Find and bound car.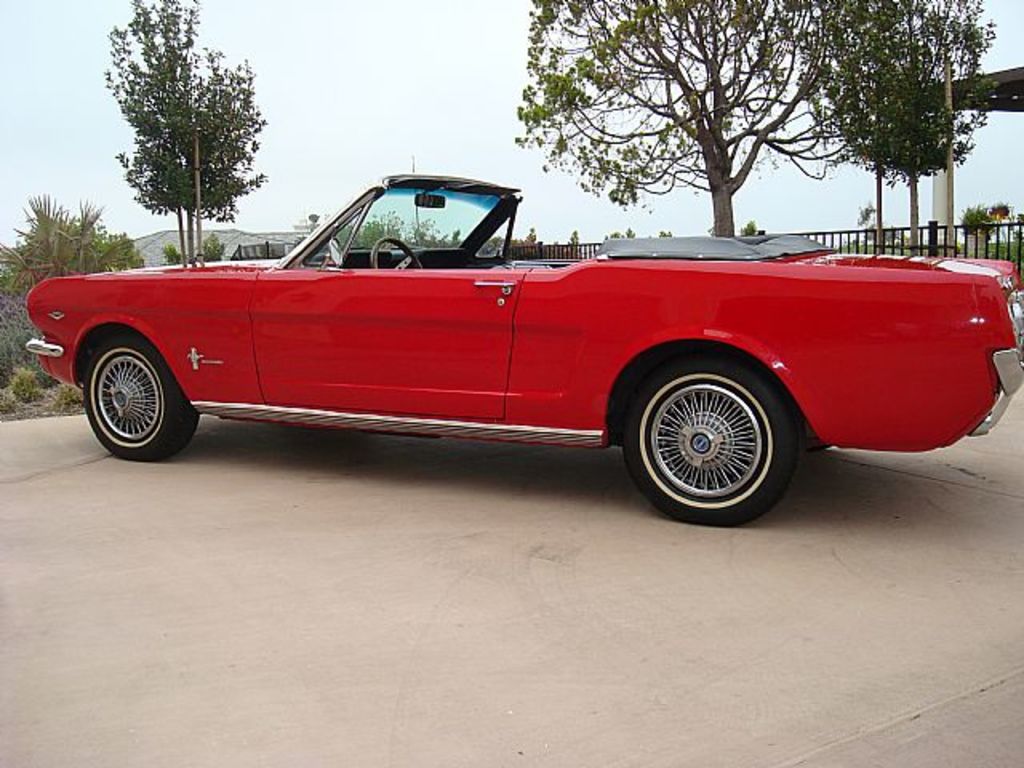
Bound: <box>30,178,1011,520</box>.
